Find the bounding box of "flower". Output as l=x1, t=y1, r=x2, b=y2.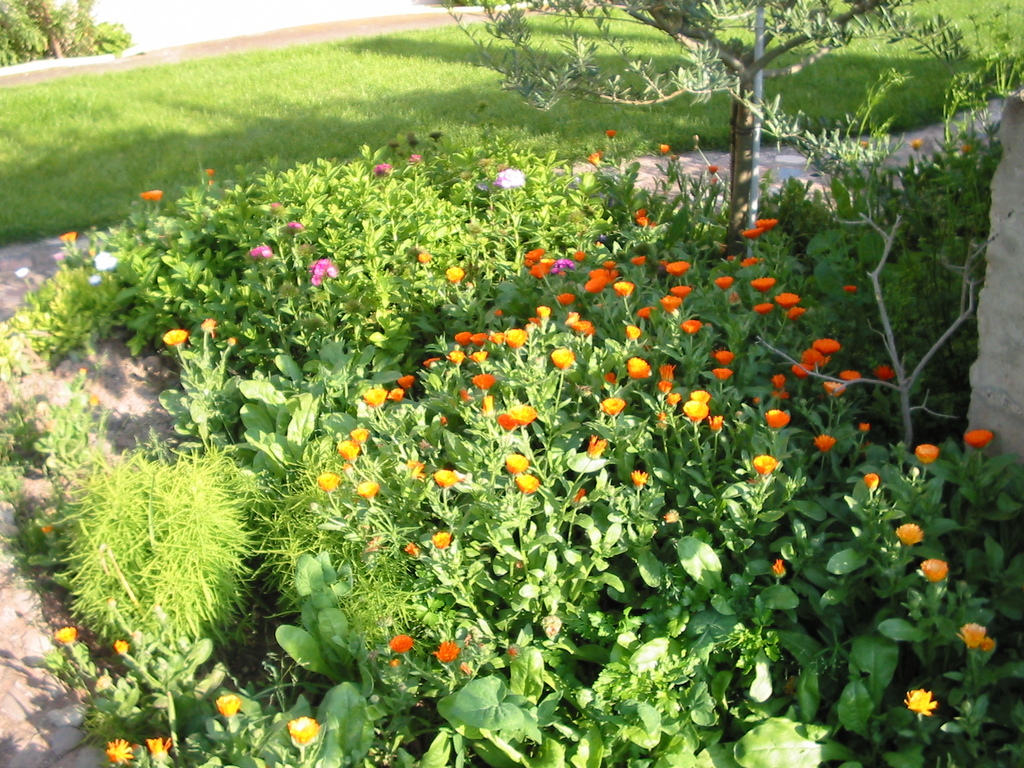
l=201, t=319, r=218, b=333.
